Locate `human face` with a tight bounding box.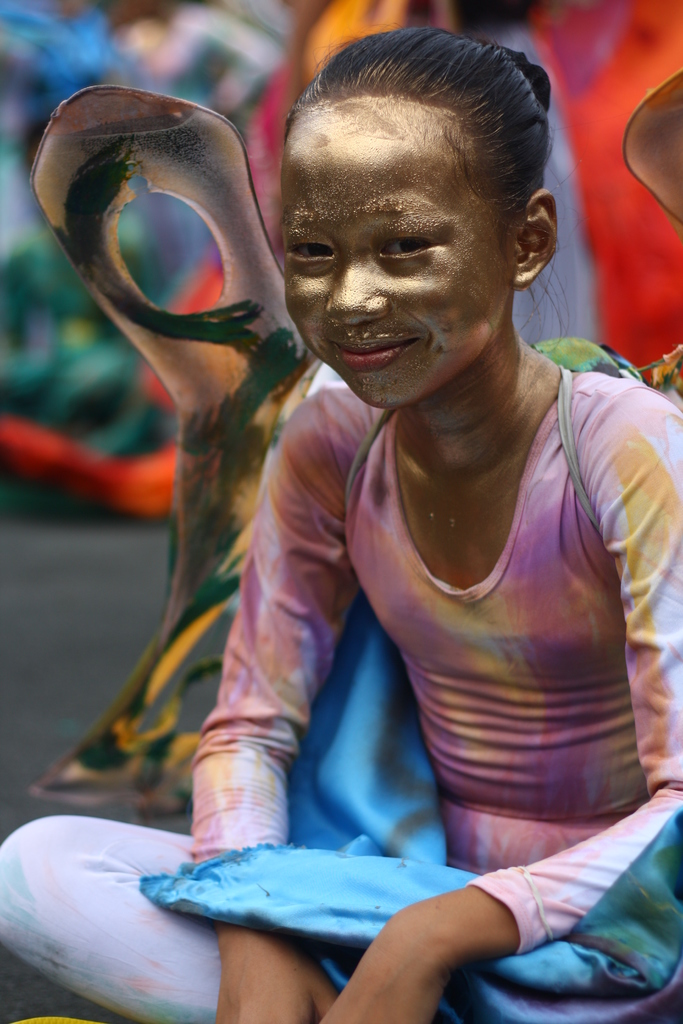
[284, 95, 506, 401].
